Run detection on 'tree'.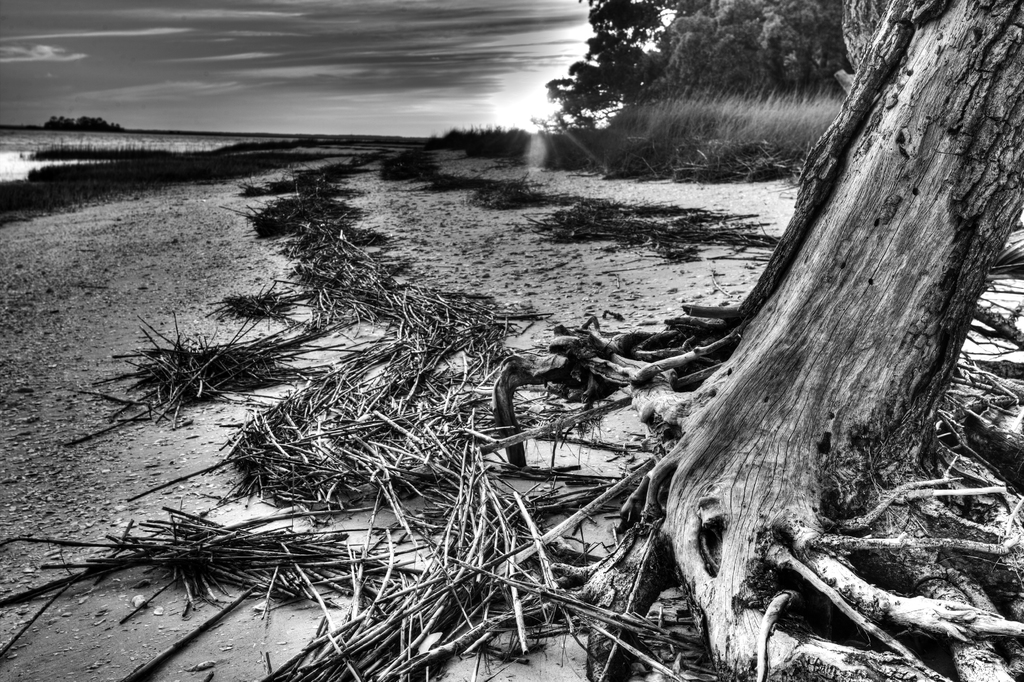
Result: pyautogui.locateOnScreen(730, 0, 851, 93).
